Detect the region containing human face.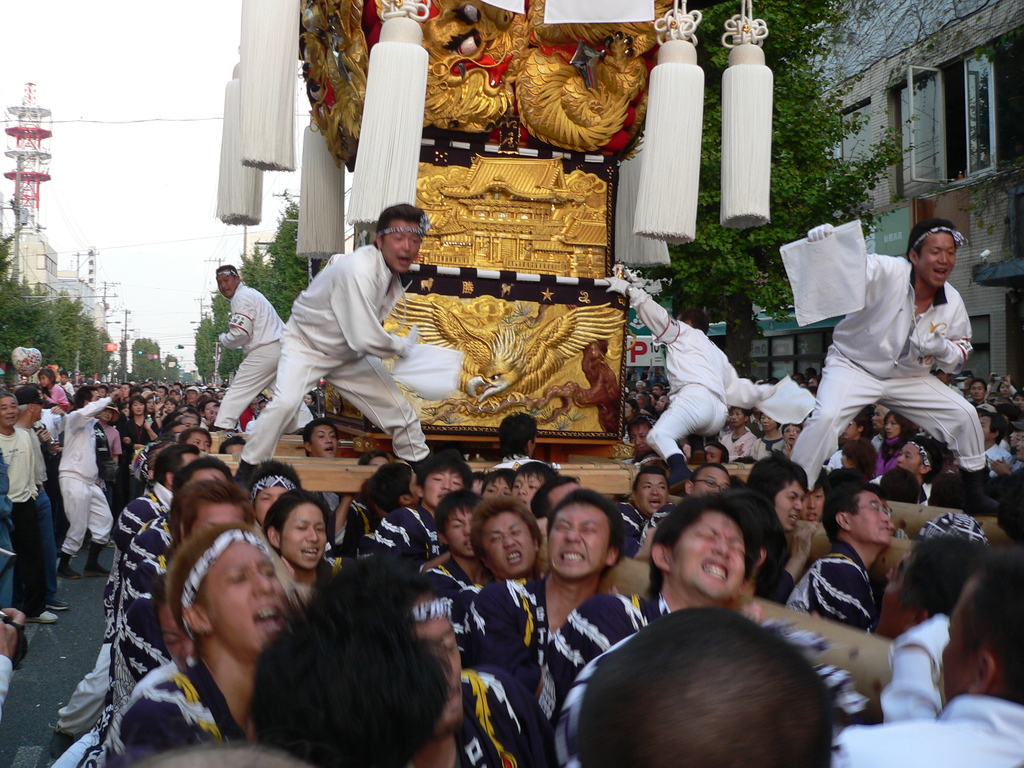
region(669, 512, 747, 595).
